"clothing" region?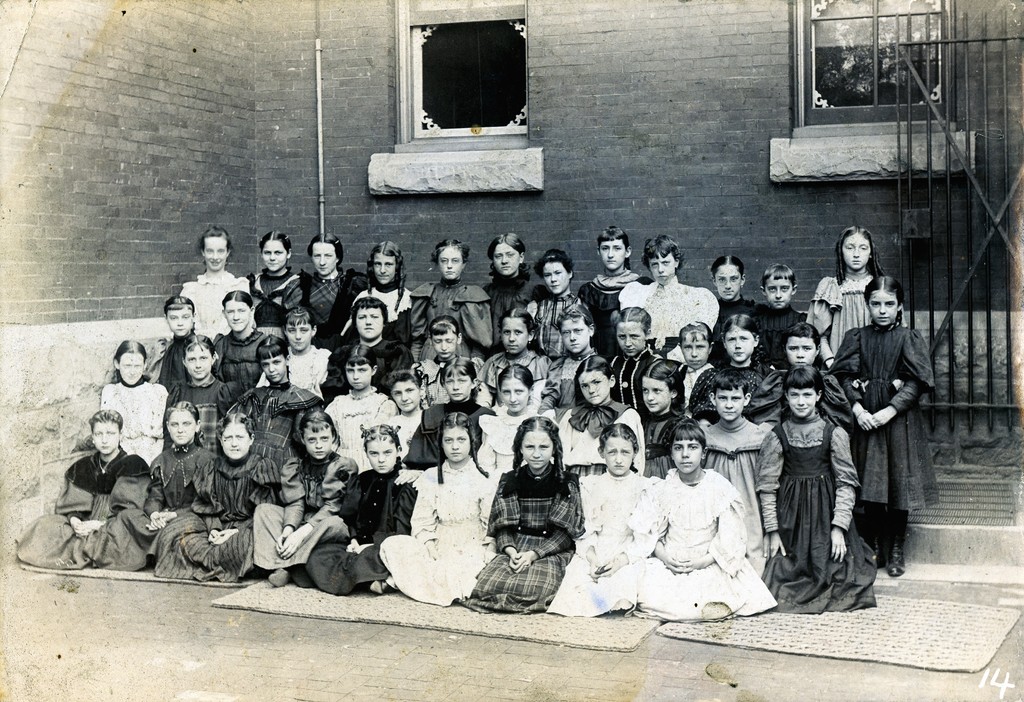
x1=209, y1=325, x2=272, y2=392
